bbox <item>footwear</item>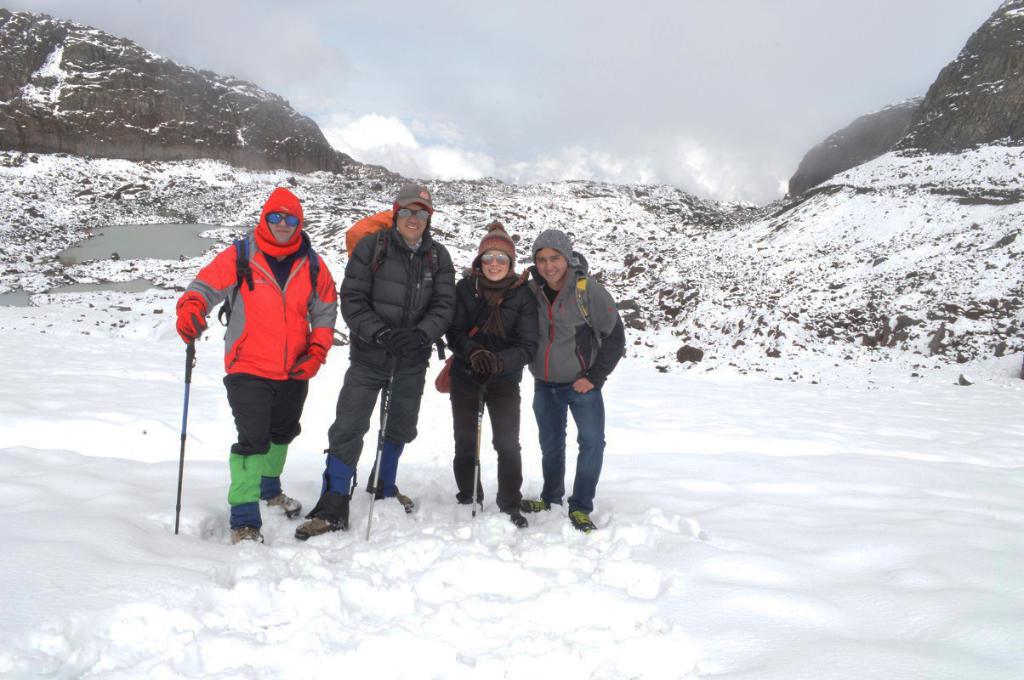
261 496 300 517
